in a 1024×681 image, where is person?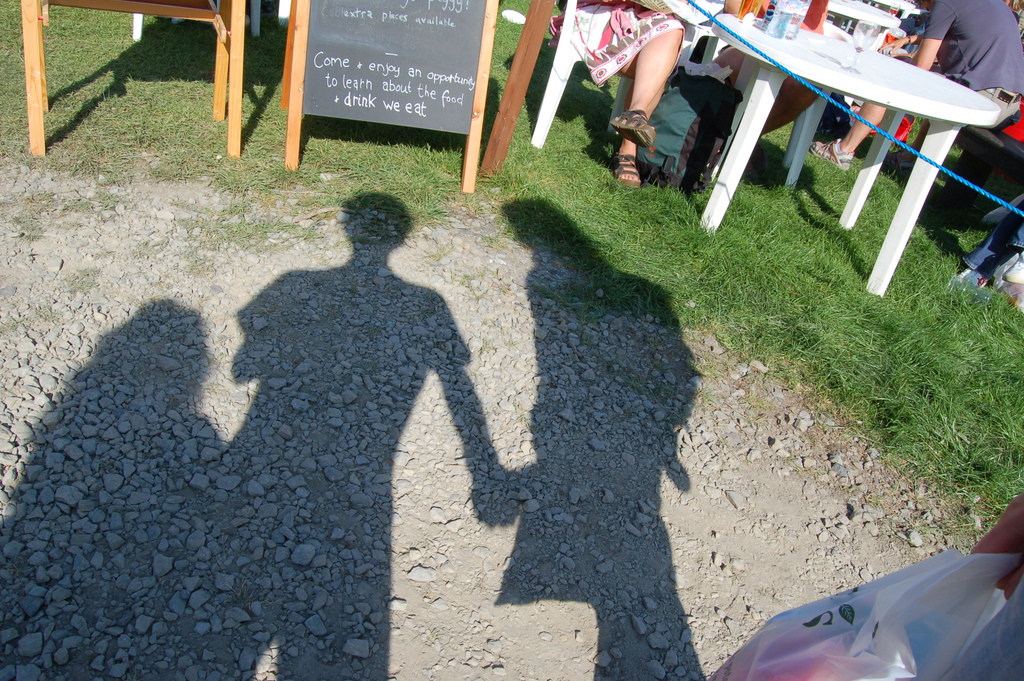
select_region(709, 0, 822, 140).
